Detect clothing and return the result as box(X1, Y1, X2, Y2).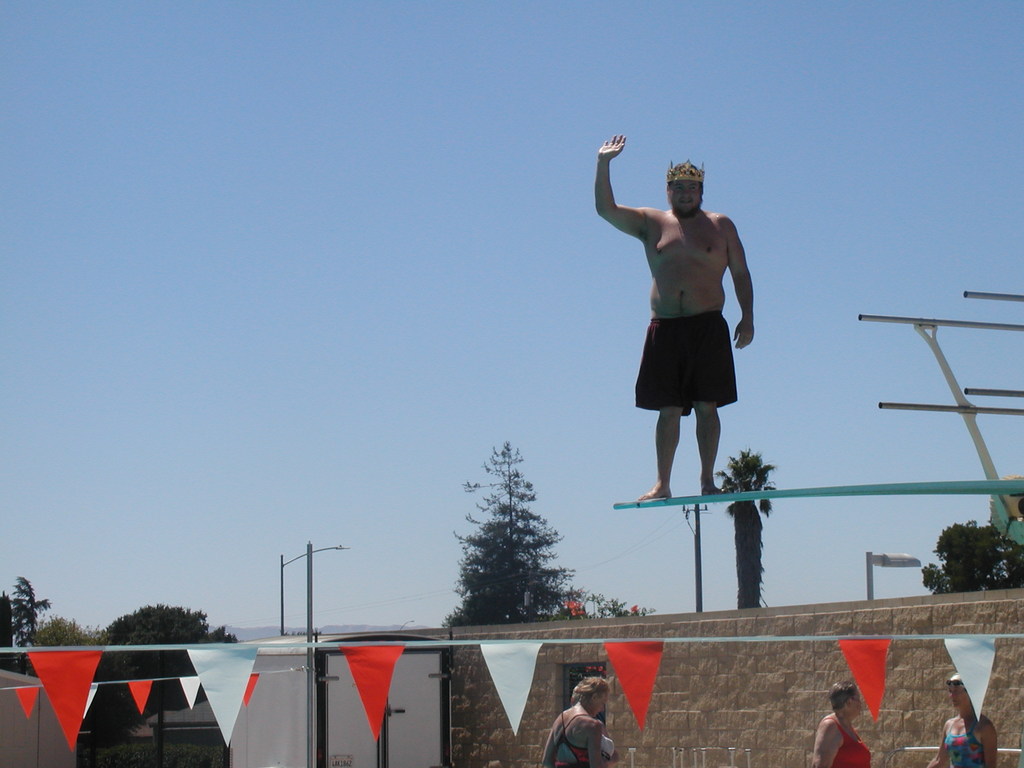
box(548, 708, 589, 767).
